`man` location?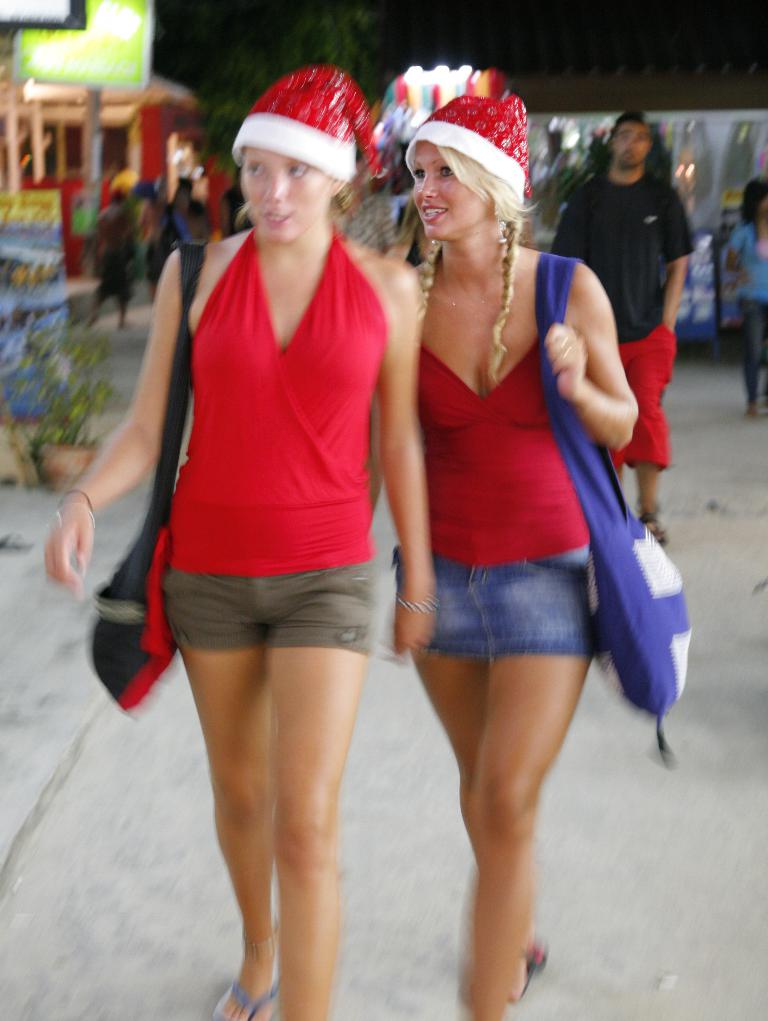
[x1=553, y1=105, x2=697, y2=545]
